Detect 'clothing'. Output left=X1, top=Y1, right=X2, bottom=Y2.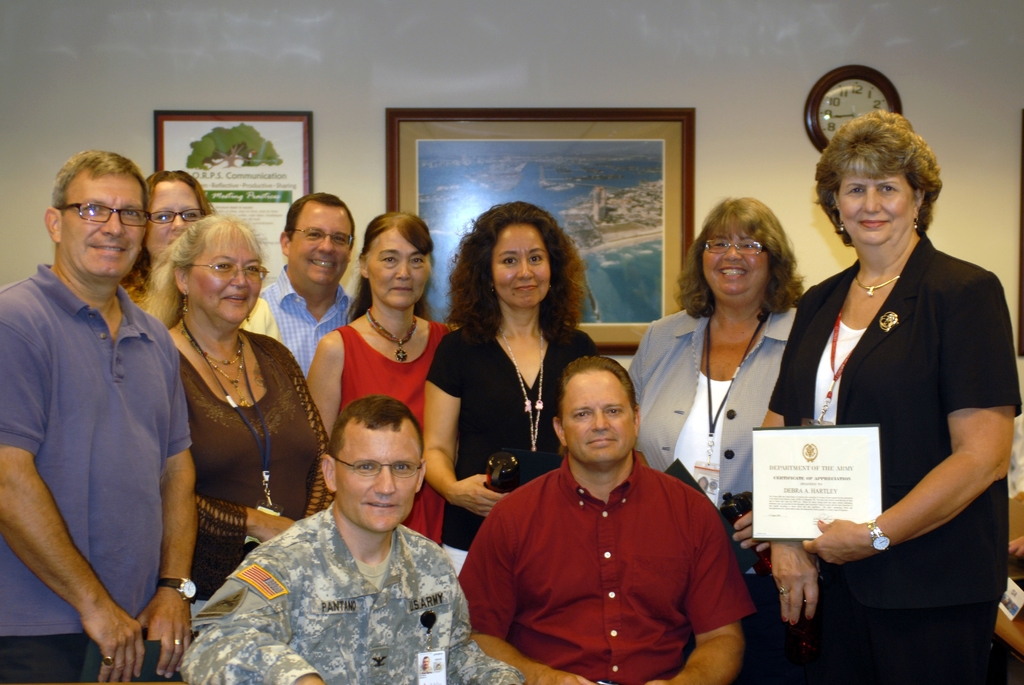
left=0, top=258, right=189, bottom=633.
